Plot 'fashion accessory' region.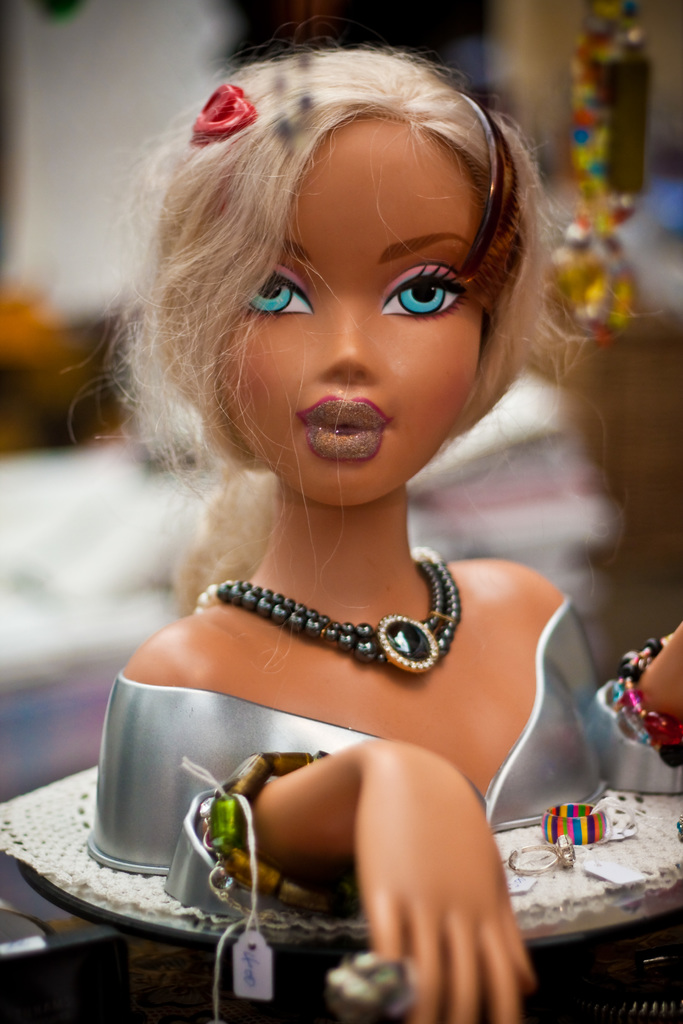
Plotted at [x1=195, y1=537, x2=465, y2=672].
